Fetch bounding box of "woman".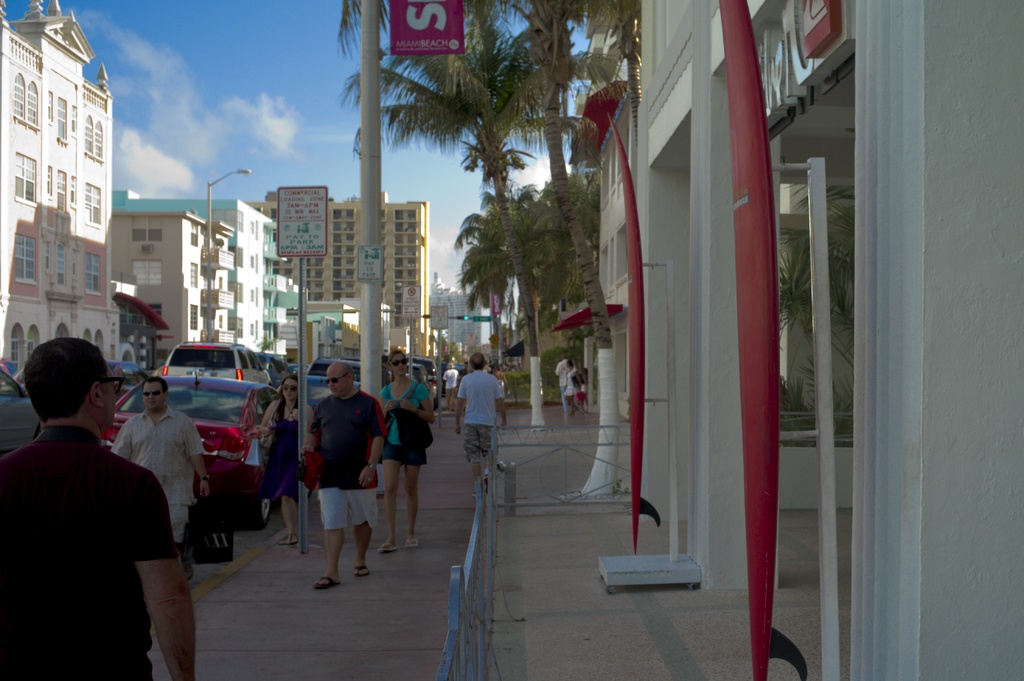
Bbox: [377,340,436,554].
